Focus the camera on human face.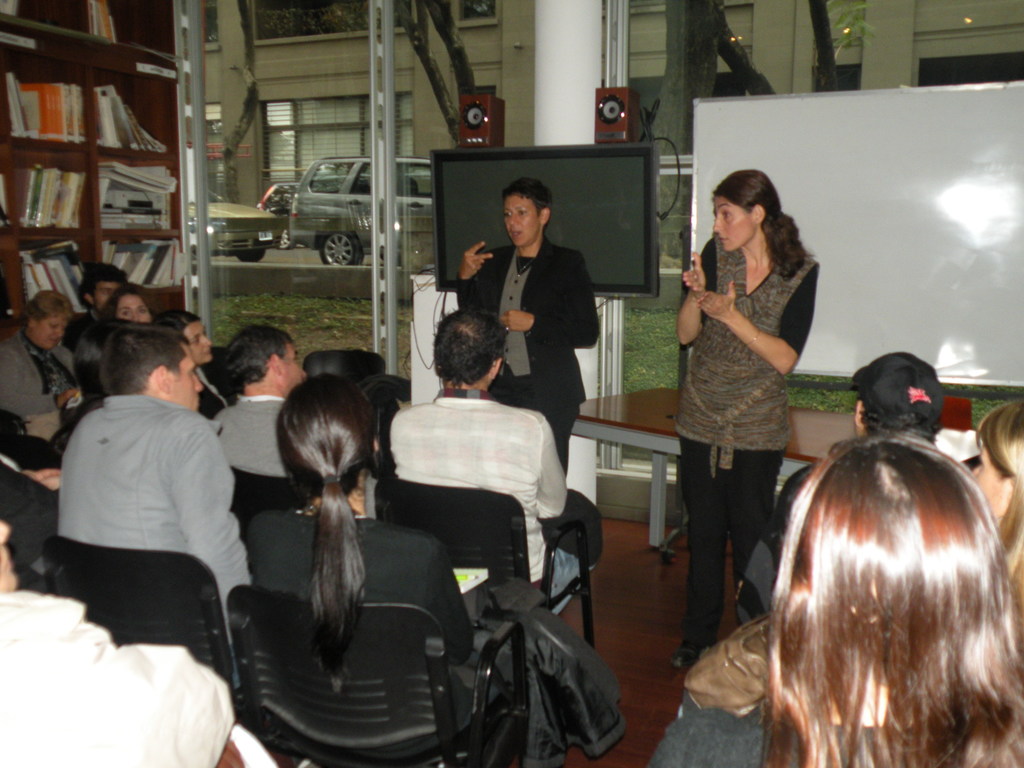
Focus region: pyautogui.locateOnScreen(38, 319, 69, 355).
